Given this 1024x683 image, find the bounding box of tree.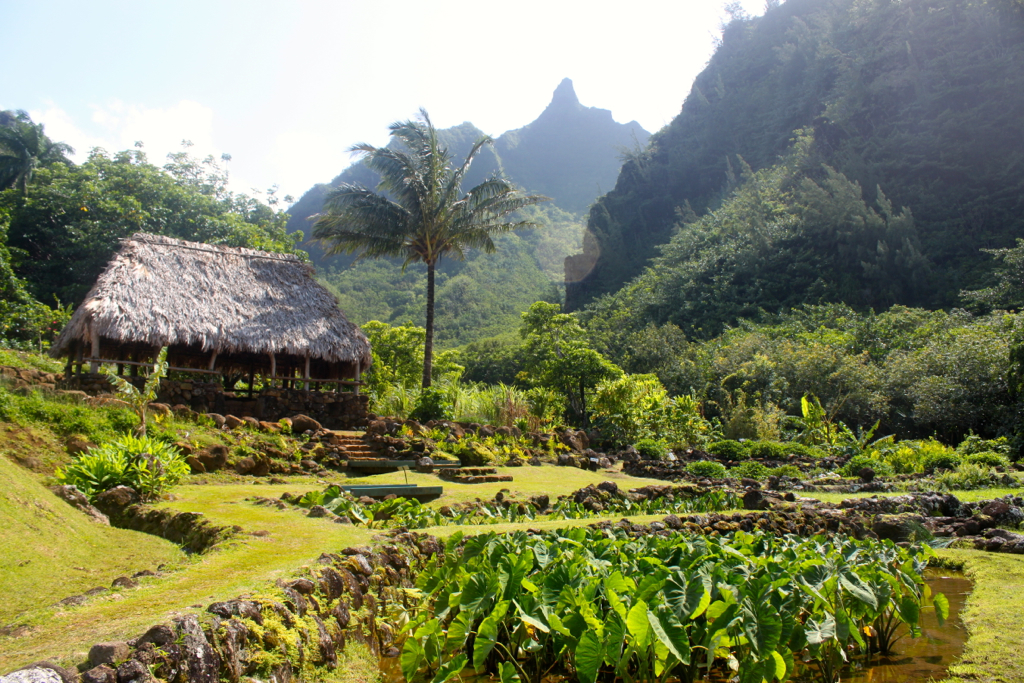
Rect(0, 106, 46, 216).
